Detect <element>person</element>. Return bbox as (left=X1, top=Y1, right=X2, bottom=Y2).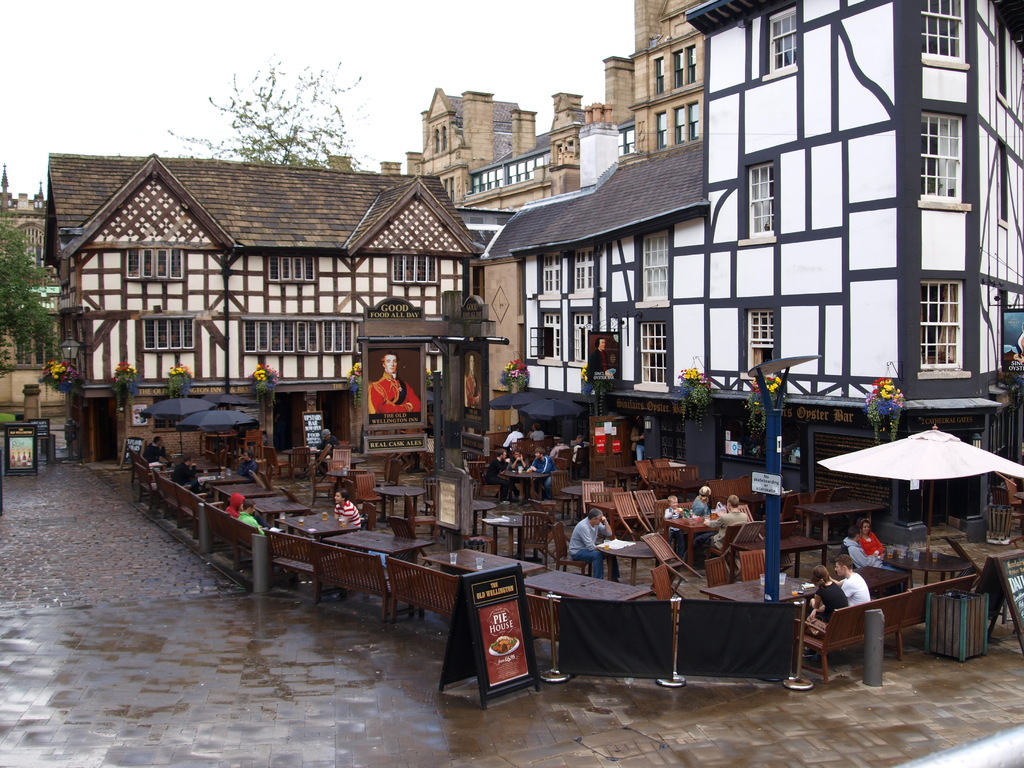
(left=222, top=490, right=248, bottom=526).
